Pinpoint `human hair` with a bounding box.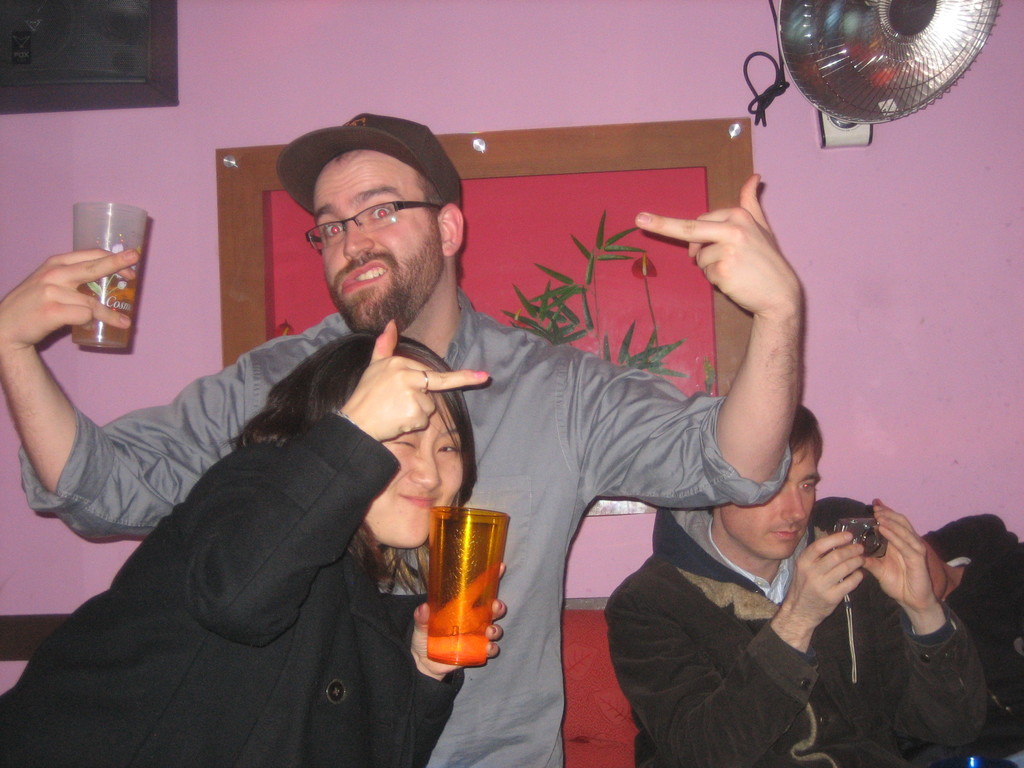
(x1=705, y1=403, x2=822, y2=519).
